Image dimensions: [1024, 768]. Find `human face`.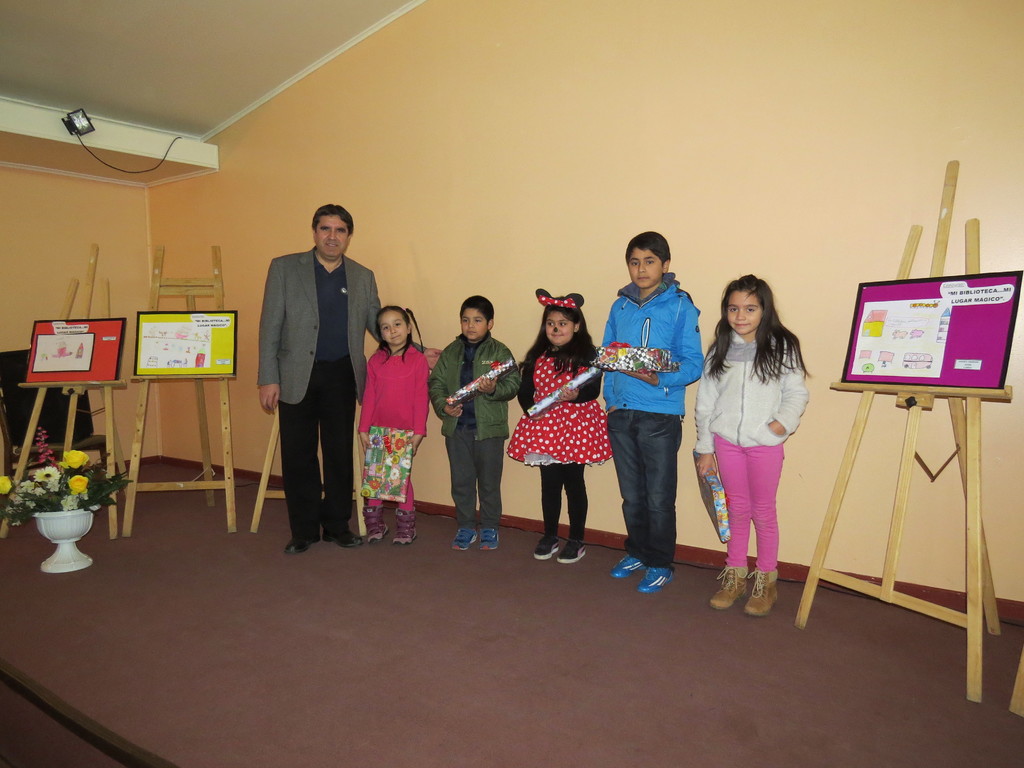
721:288:764:335.
